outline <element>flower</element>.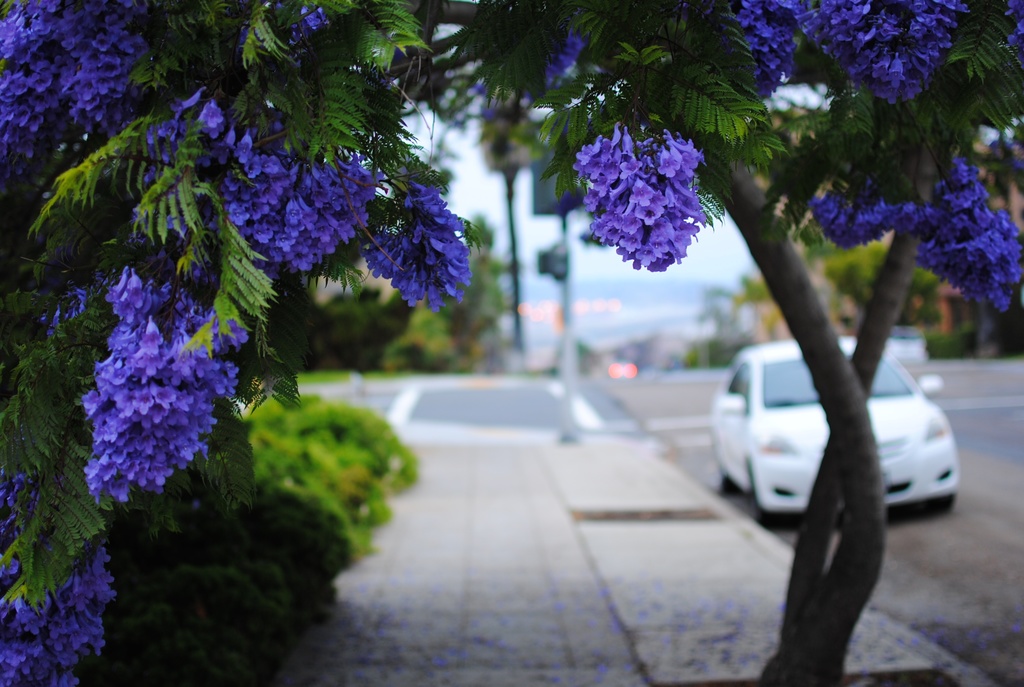
Outline: left=524, top=35, right=583, bottom=89.
